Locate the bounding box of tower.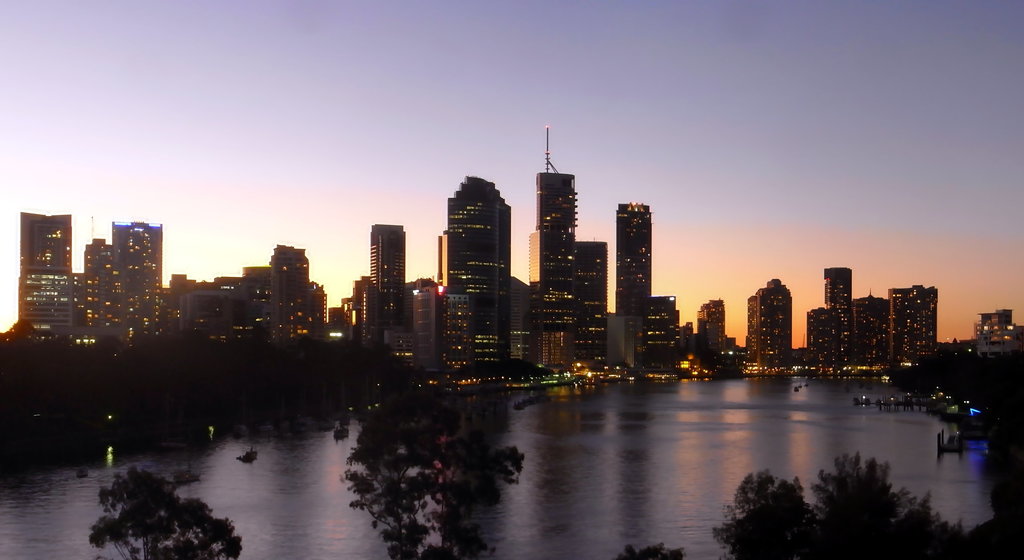
Bounding box: bbox(448, 176, 511, 360).
